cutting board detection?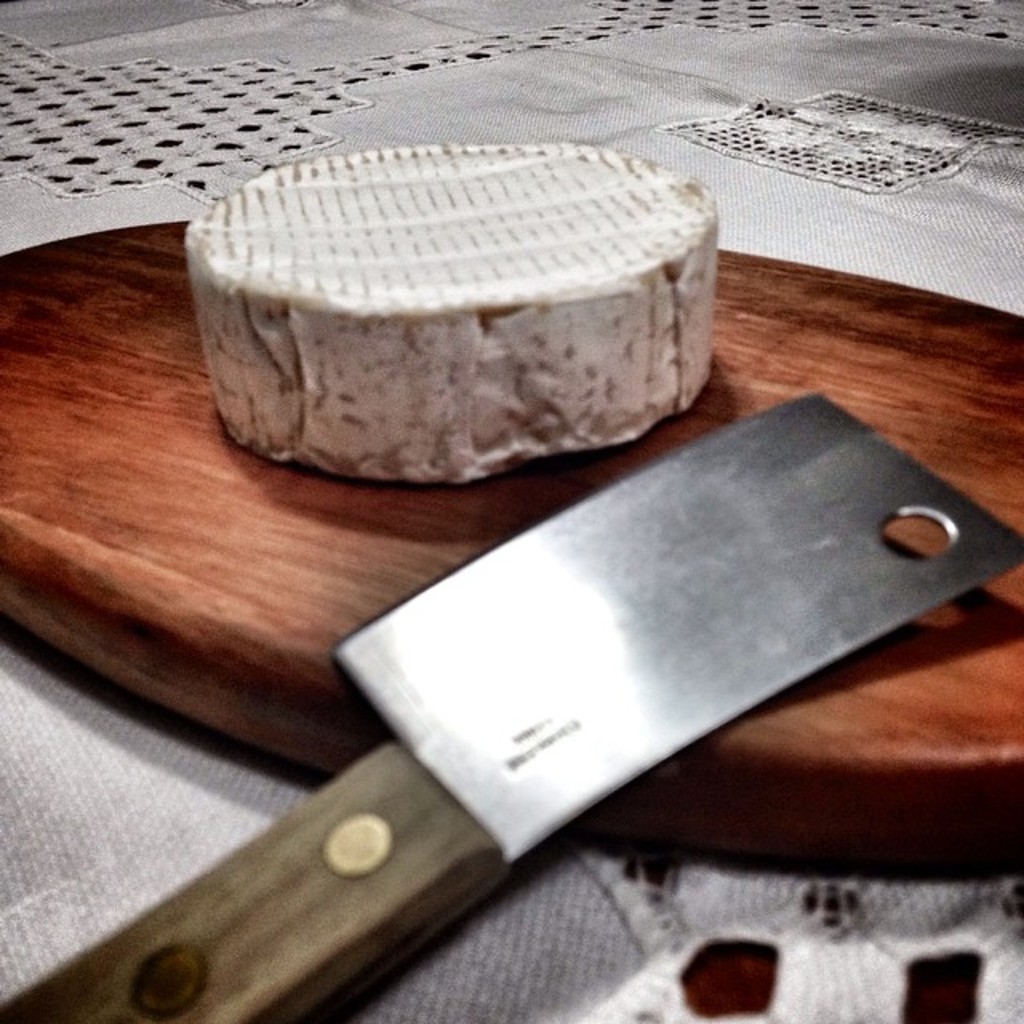
bbox=[0, 211, 1022, 853]
